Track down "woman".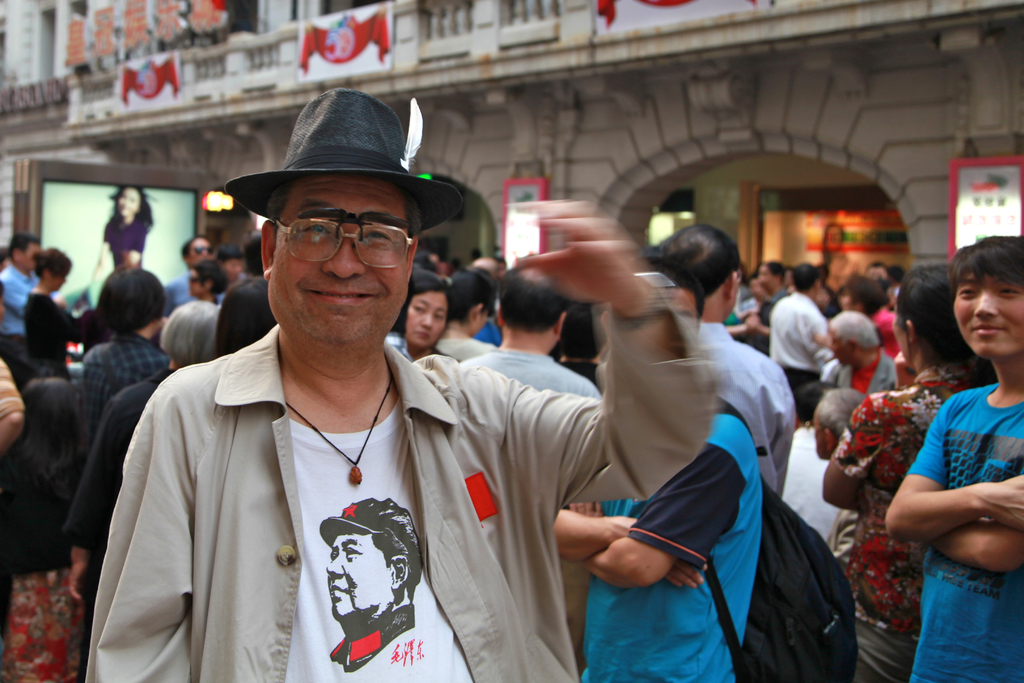
Tracked to pyautogui.locateOnScreen(28, 245, 80, 367).
